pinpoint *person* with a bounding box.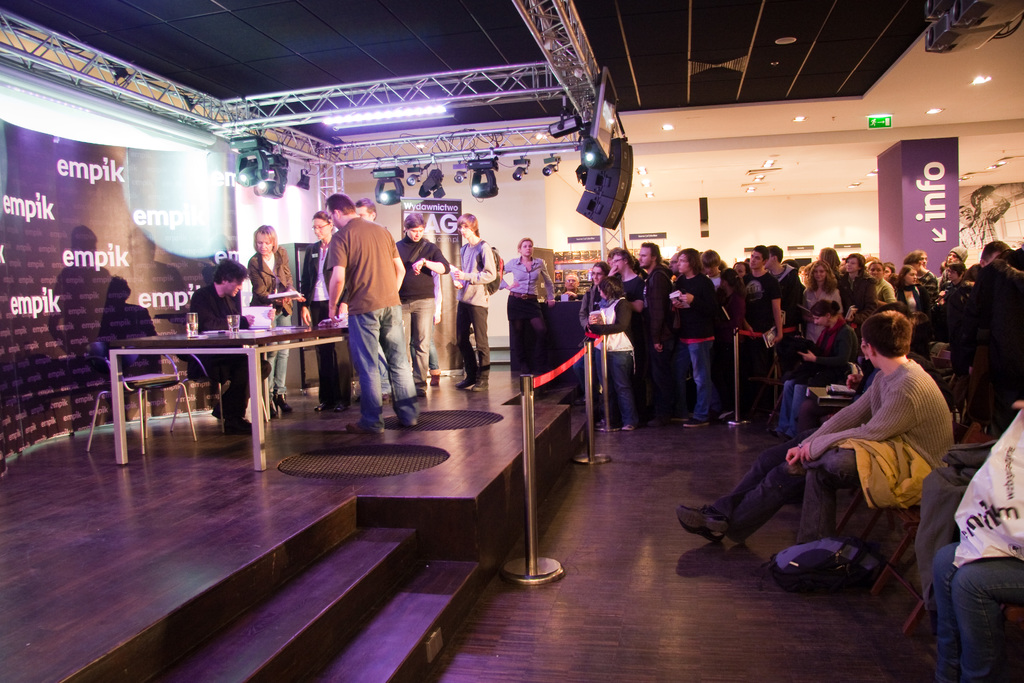
pyautogui.locateOnScreen(897, 261, 925, 318).
